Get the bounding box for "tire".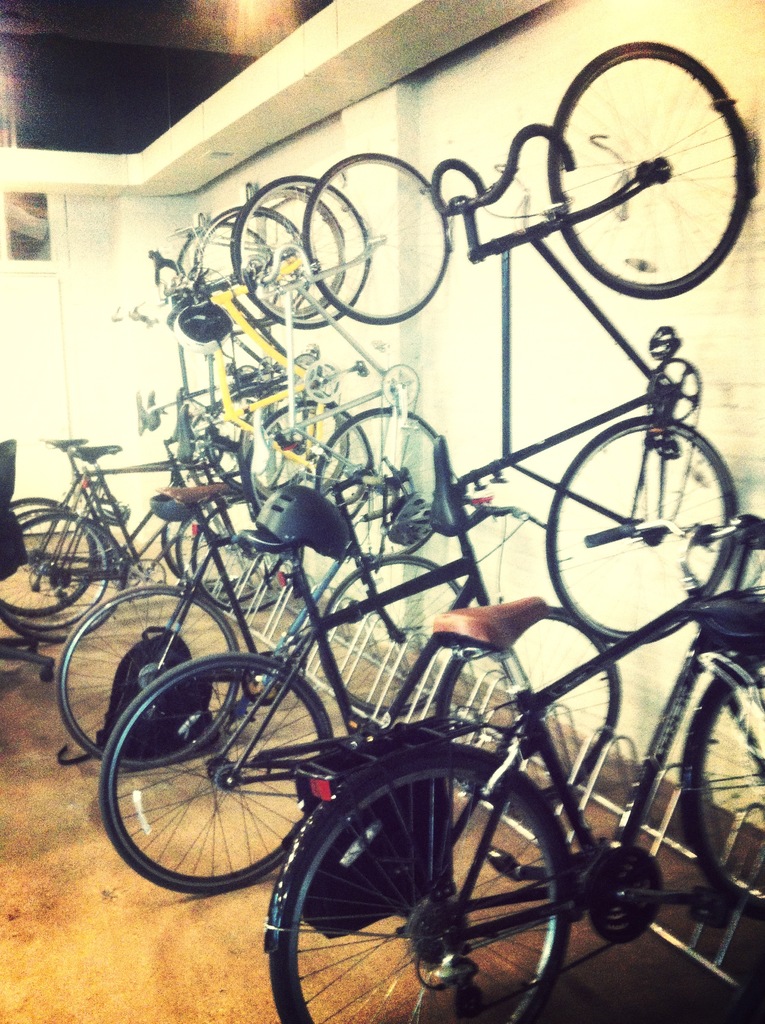
<box>102,646,336,900</box>.
